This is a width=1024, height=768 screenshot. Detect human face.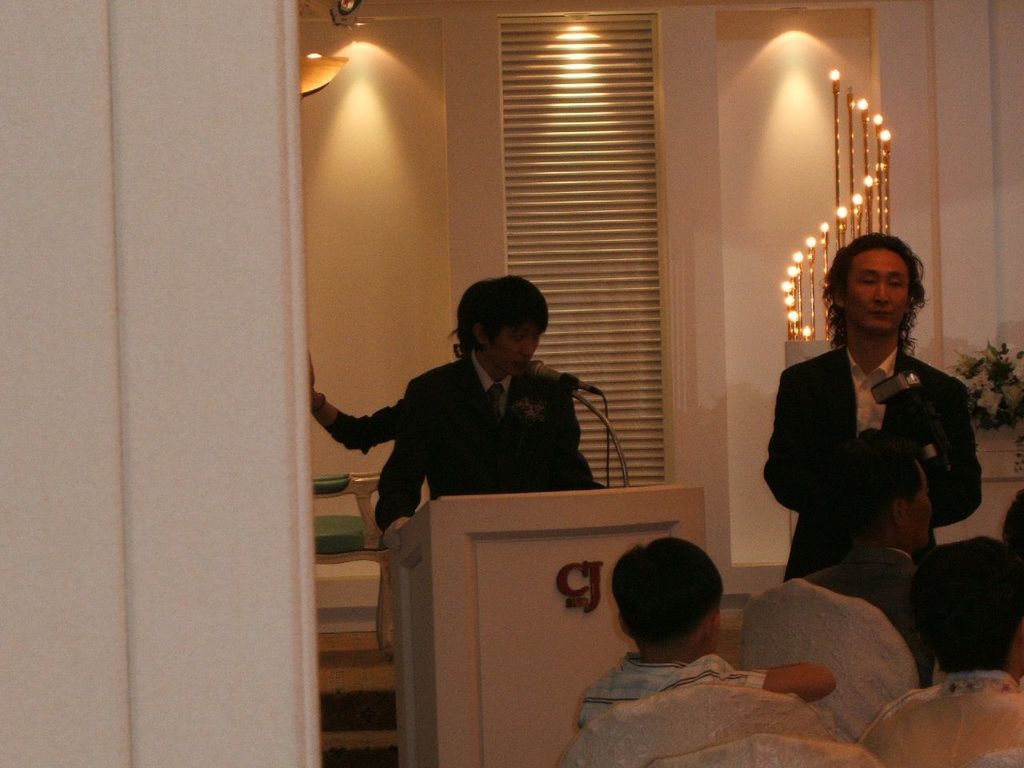
845,241,909,337.
